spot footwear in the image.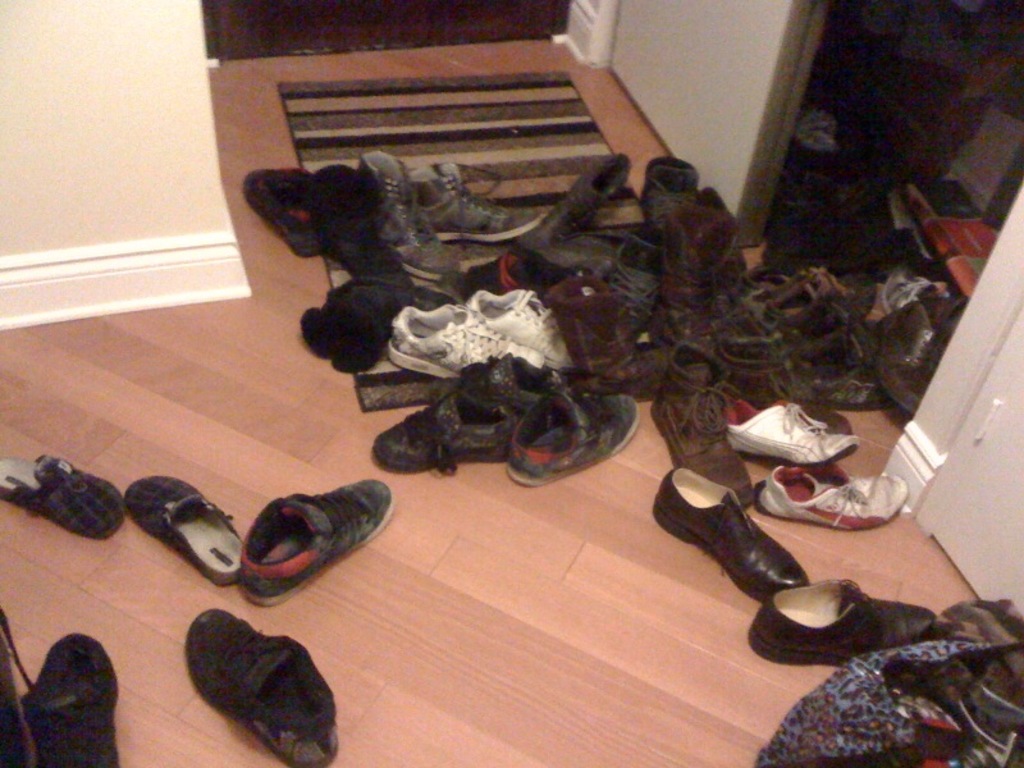
footwear found at (22, 623, 124, 767).
